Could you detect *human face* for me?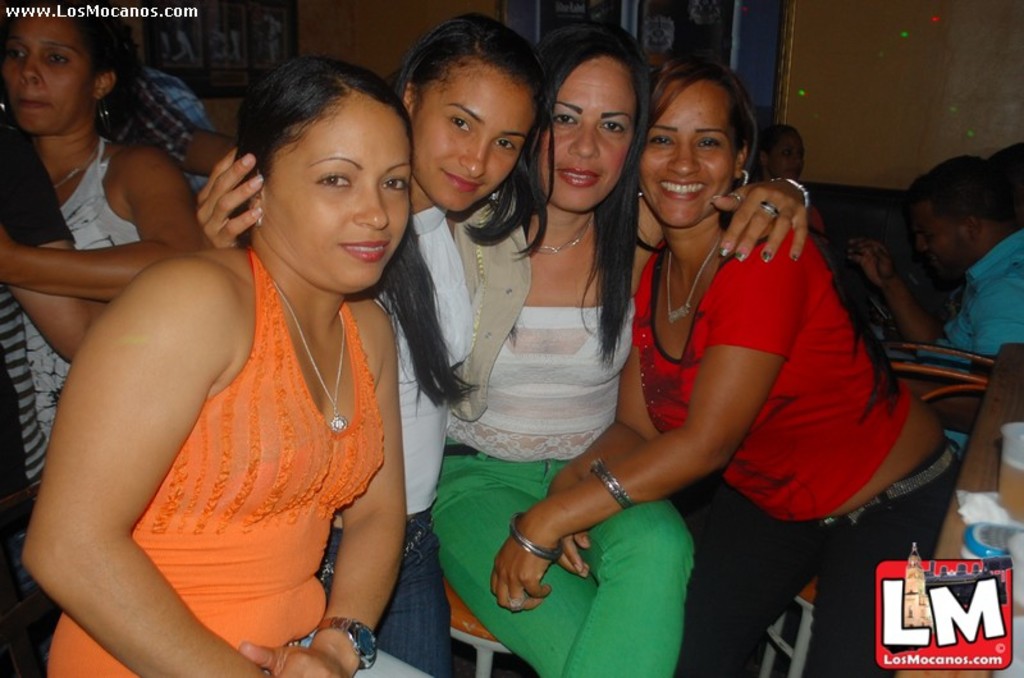
Detection result: bbox=[408, 77, 534, 210].
